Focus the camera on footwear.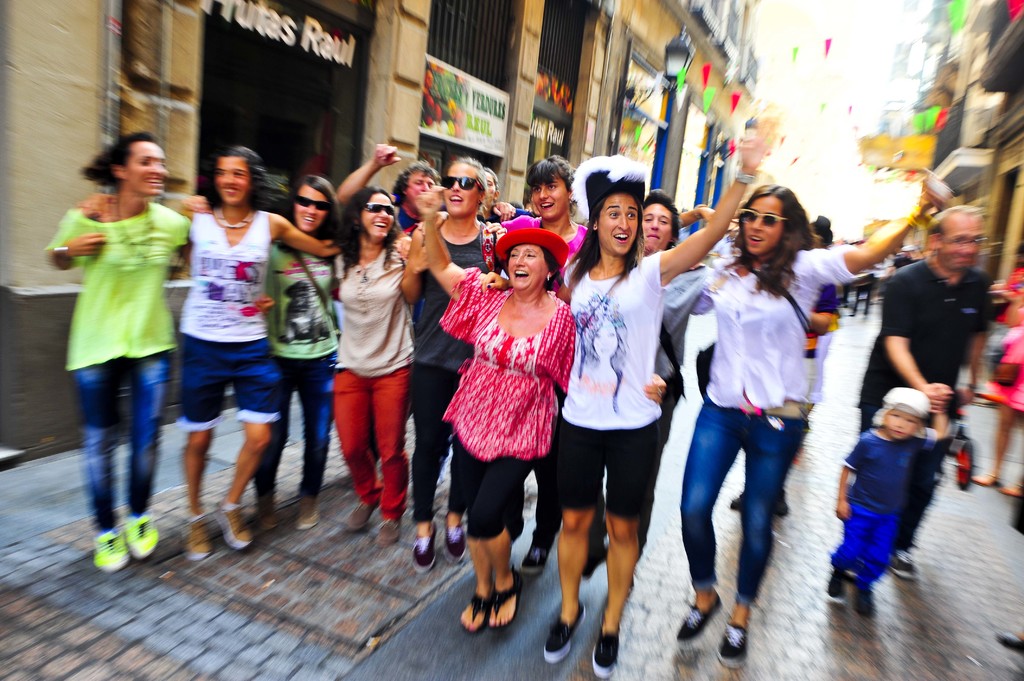
Focus region: <region>675, 592, 728, 639</region>.
